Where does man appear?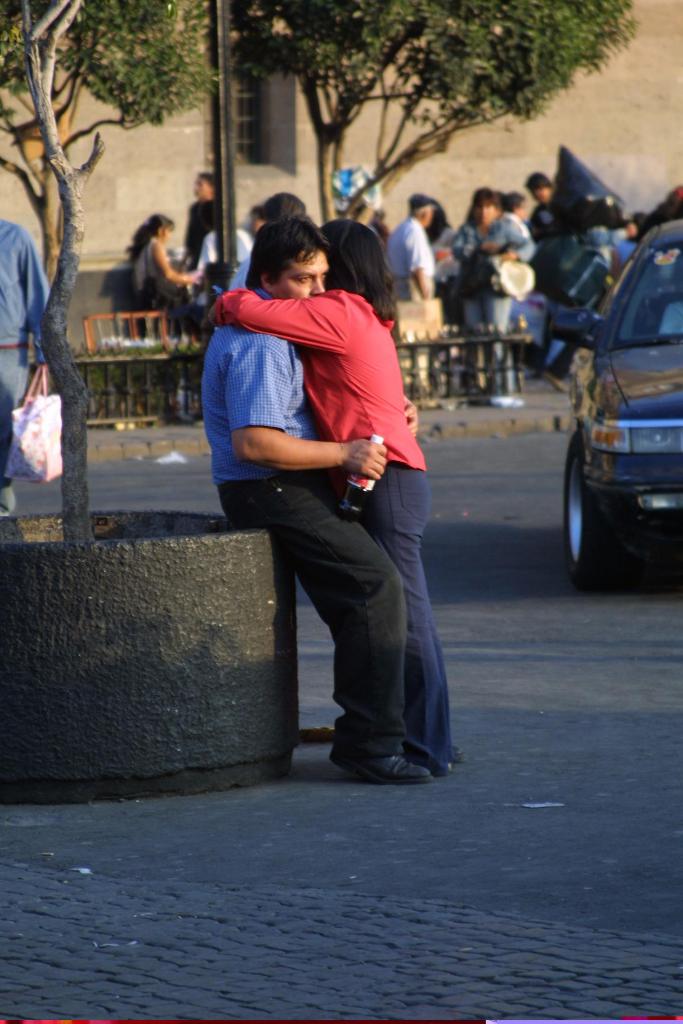
Appears at 203,230,465,778.
